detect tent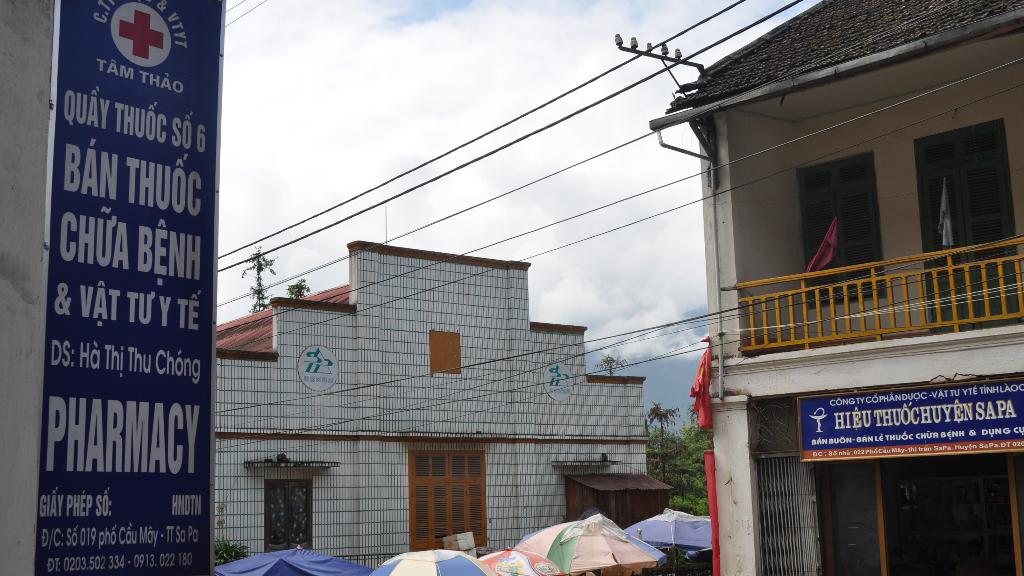
365, 548, 497, 575
